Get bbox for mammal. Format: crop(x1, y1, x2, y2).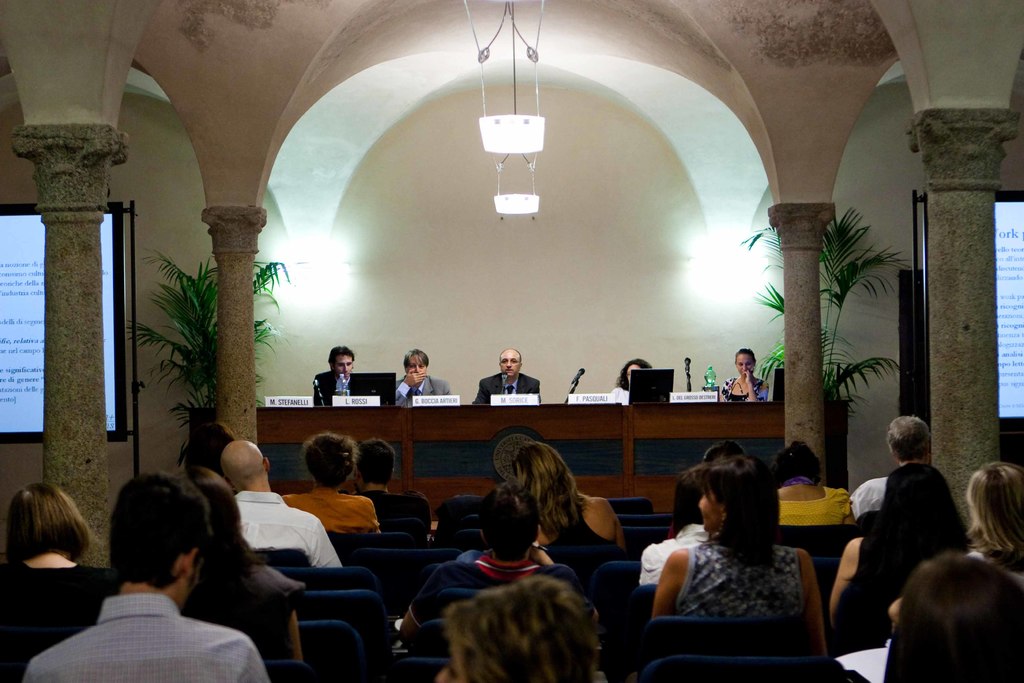
crop(779, 443, 855, 531).
